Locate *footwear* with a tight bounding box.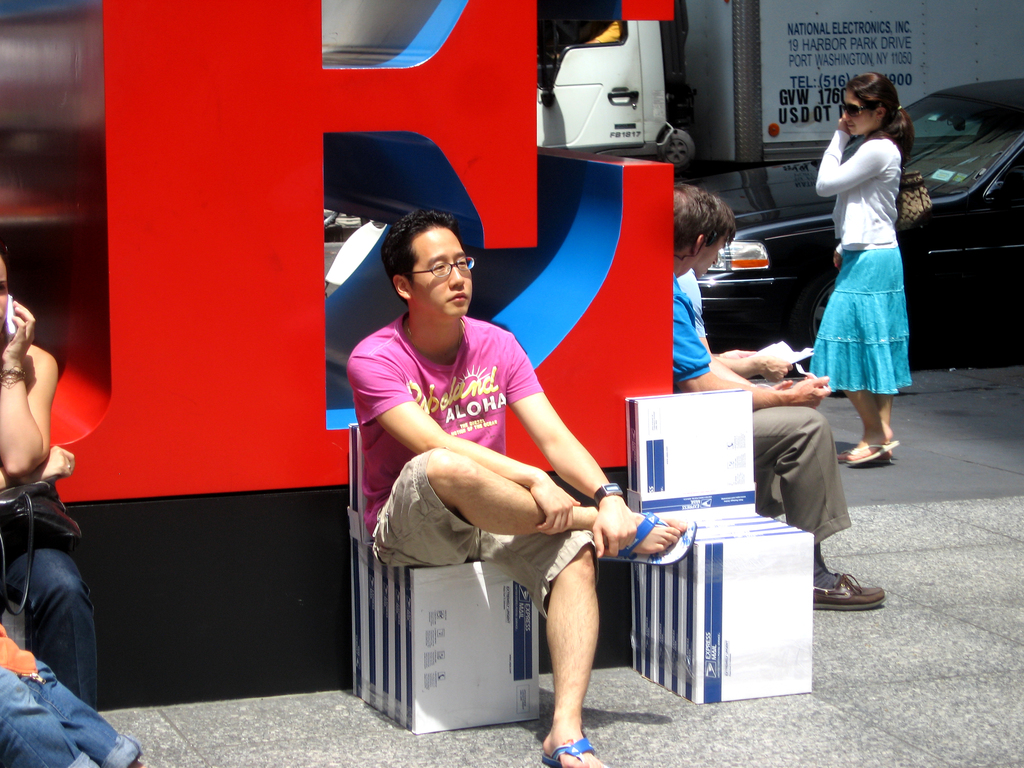
849 437 895 467.
